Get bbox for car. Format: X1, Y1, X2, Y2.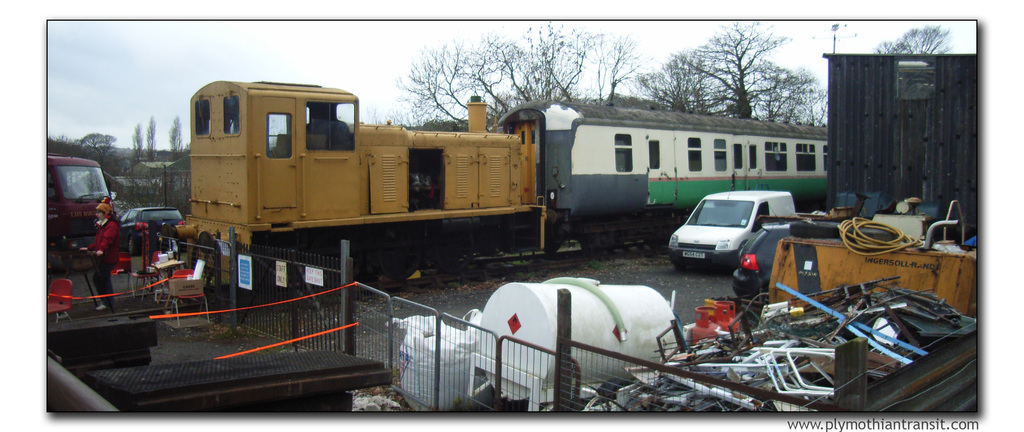
668, 190, 790, 269.
